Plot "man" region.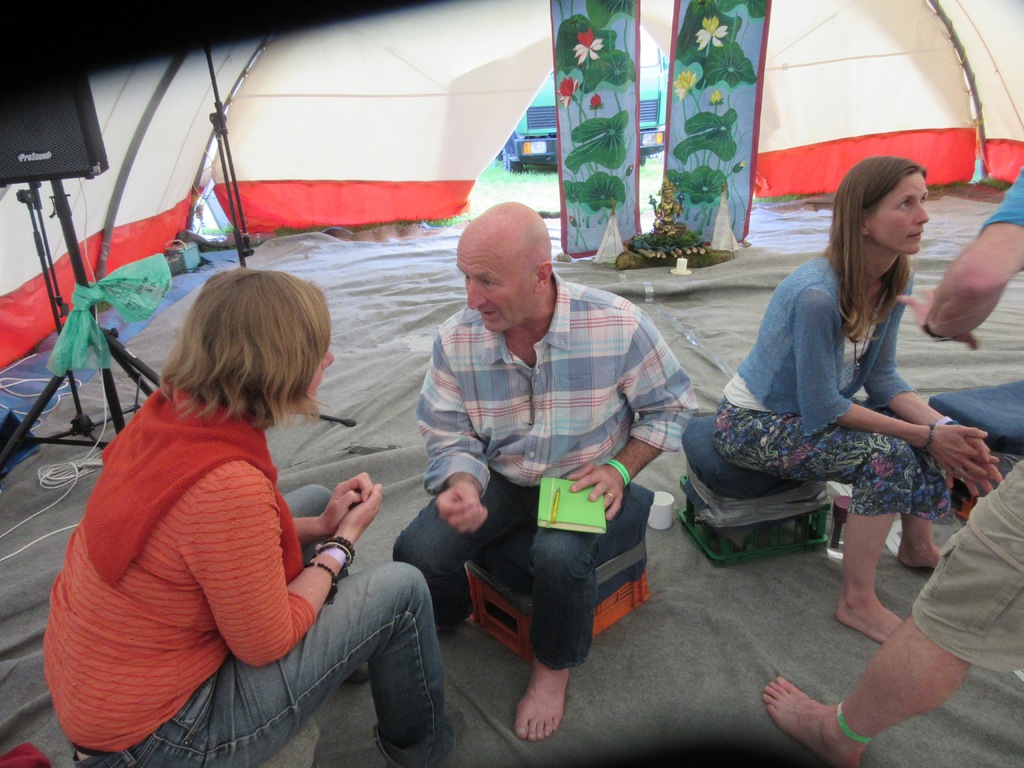
Plotted at bbox=(764, 154, 1023, 765).
